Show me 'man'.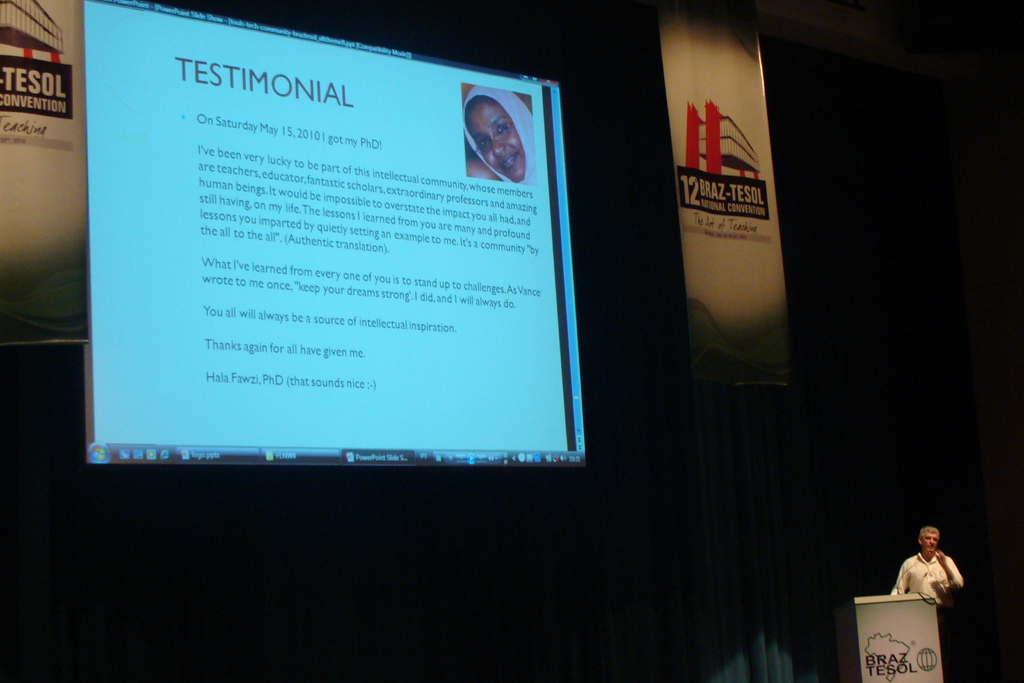
'man' is here: (left=891, top=524, right=974, bottom=604).
